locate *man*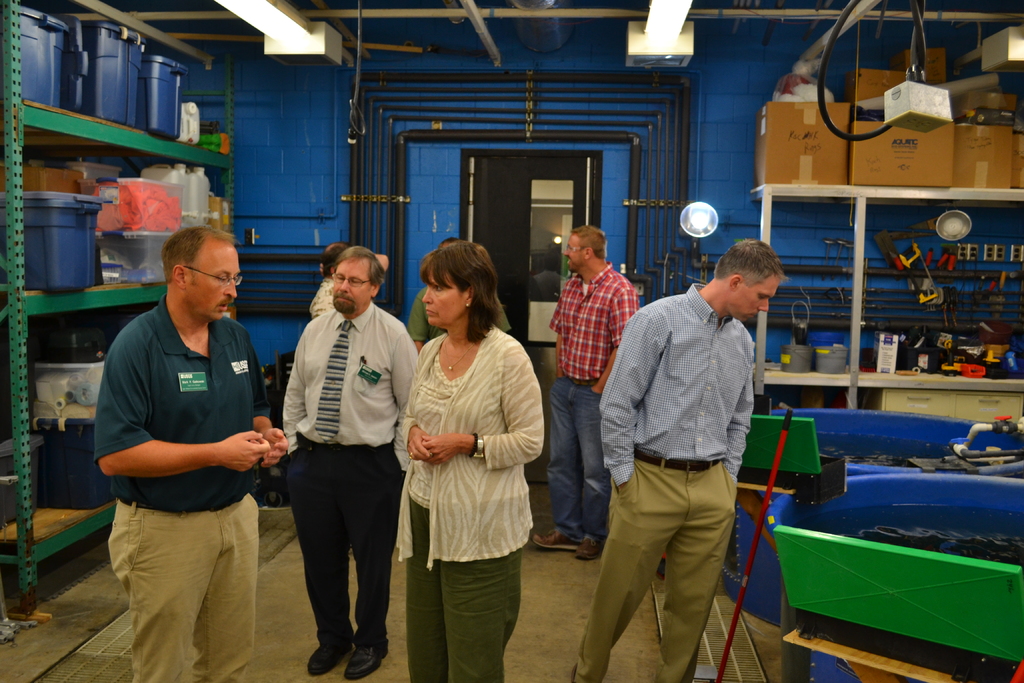
region(278, 247, 419, 682)
